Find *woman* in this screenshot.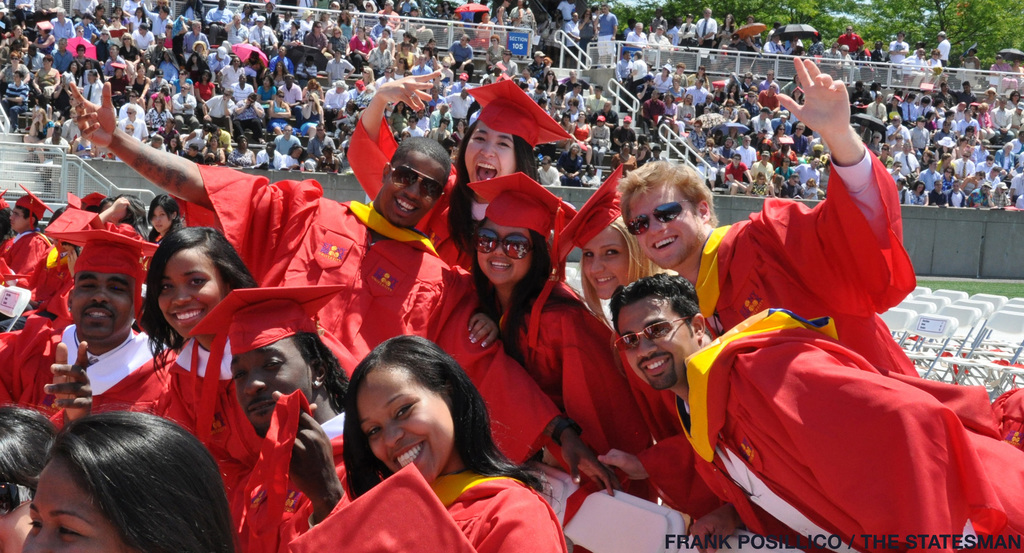
The bounding box for *woman* is locate(801, 177, 826, 200).
